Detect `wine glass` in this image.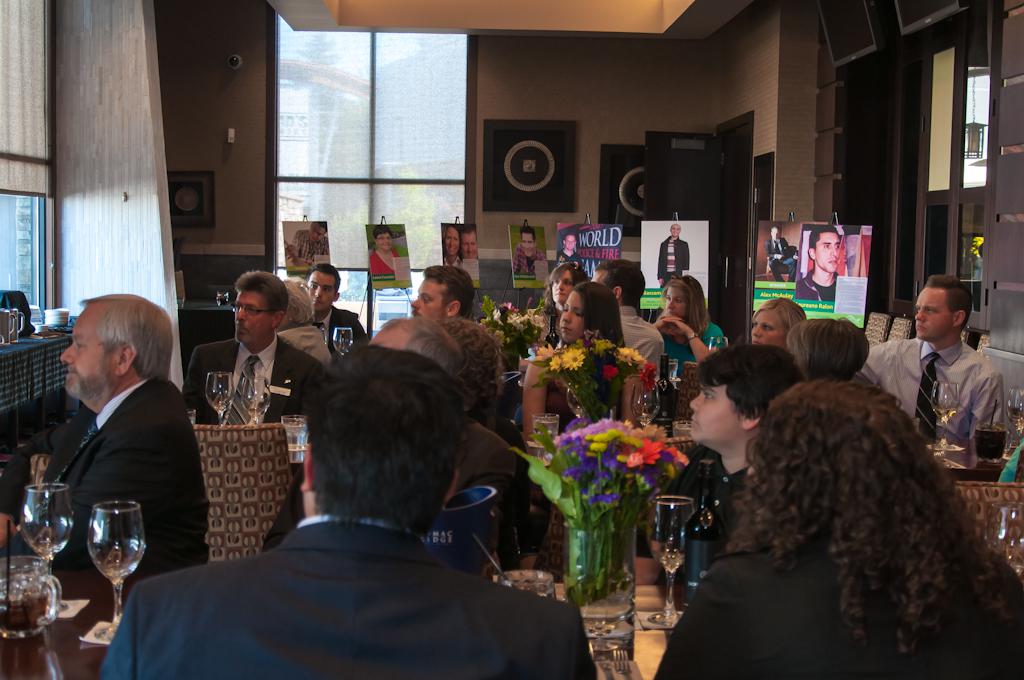
Detection: box=[930, 377, 958, 450].
